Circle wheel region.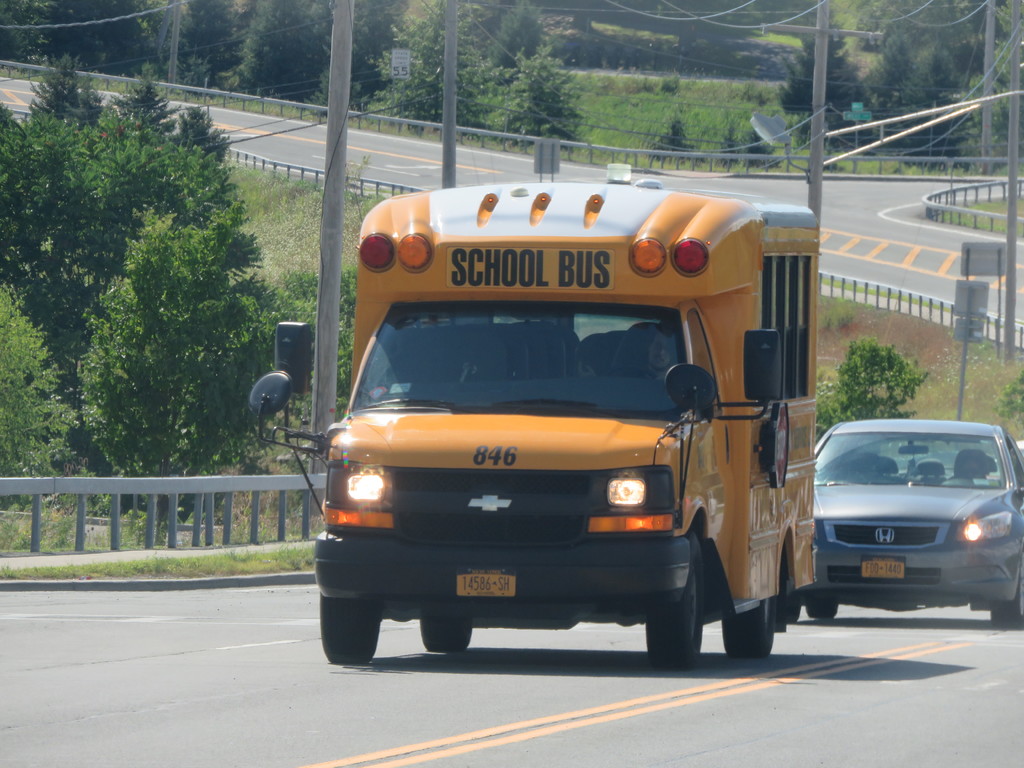
Region: box(991, 574, 1023, 625).
